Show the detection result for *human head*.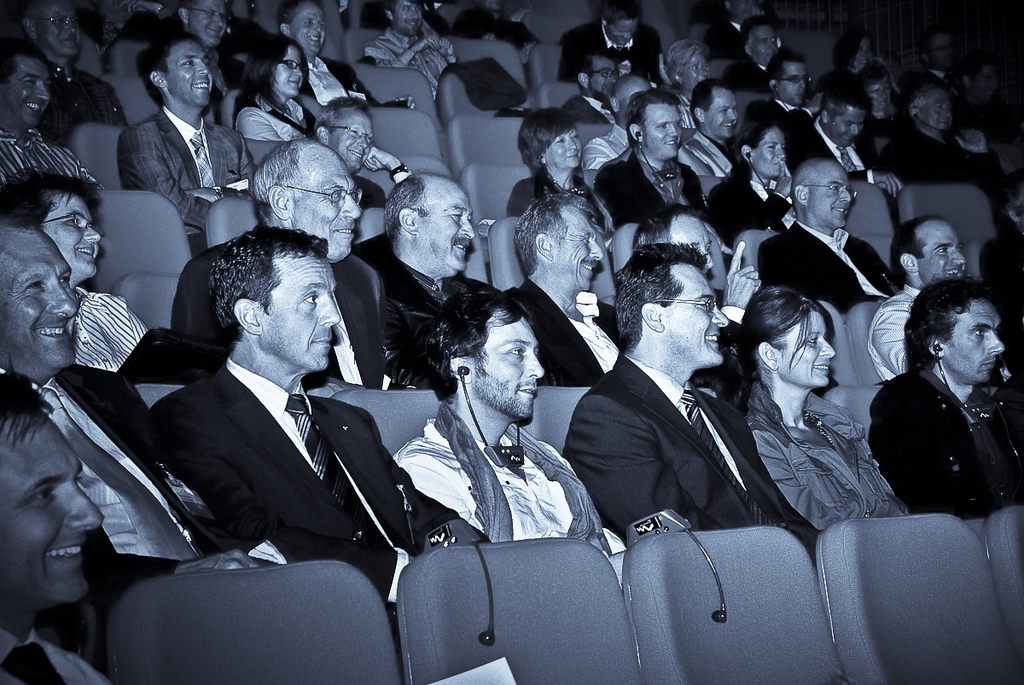
(left=963, top=61, right=998, bottom=104).
